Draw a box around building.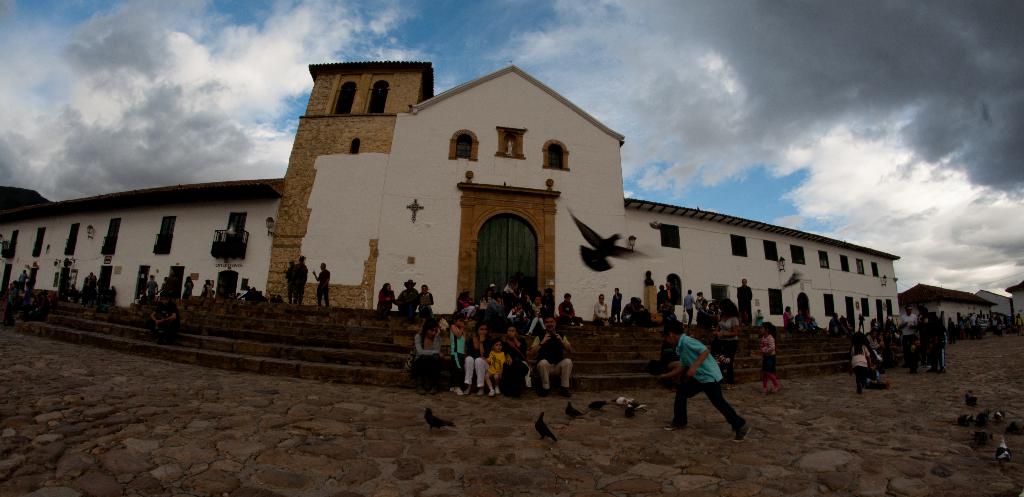
x1=974 y1=289 x2=1012 y2=317.
